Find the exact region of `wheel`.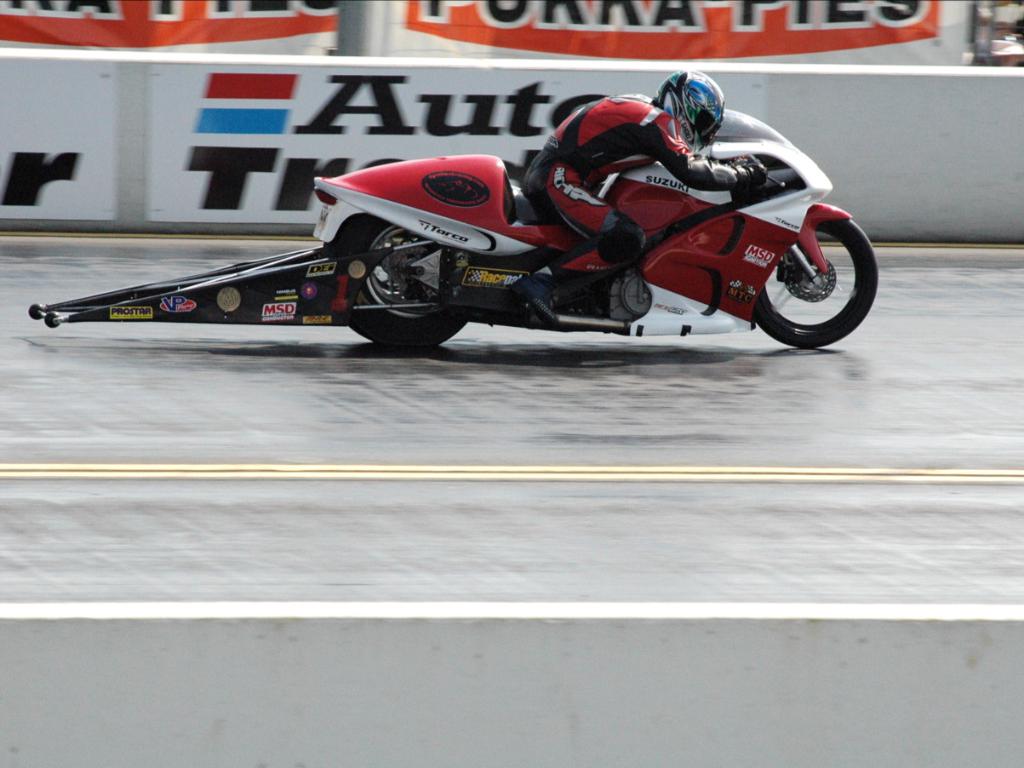
Exact region: {"x1": 317, "y1": 216, "x2": 477, "y2": 357}.
